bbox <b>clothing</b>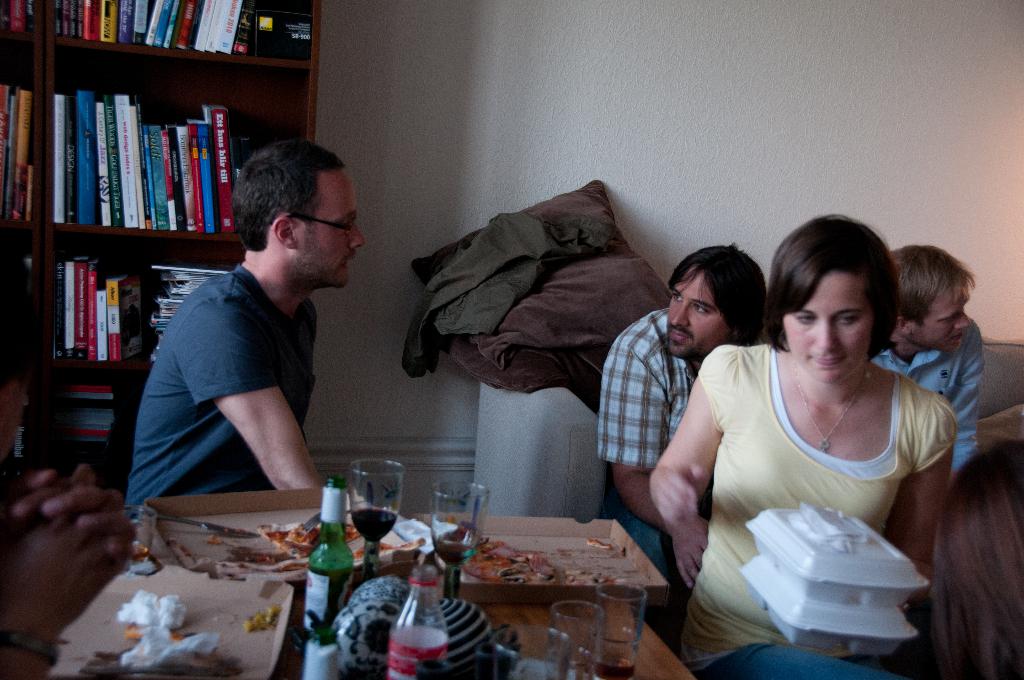
rect(870, 320, 977, 482)
